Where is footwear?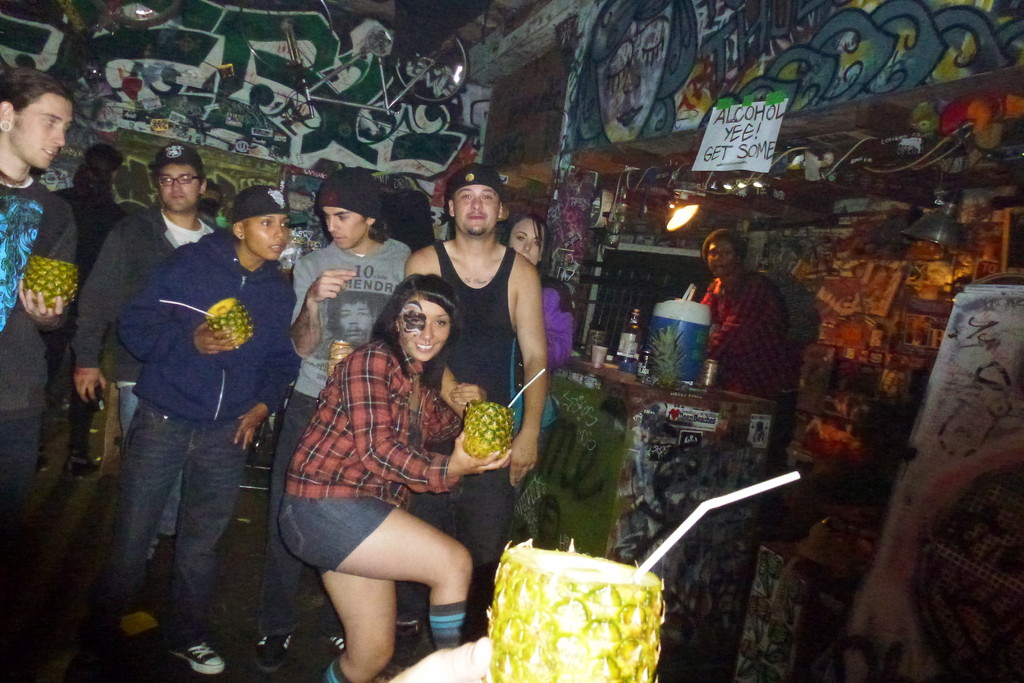
region(36, 452, 49, 470).
